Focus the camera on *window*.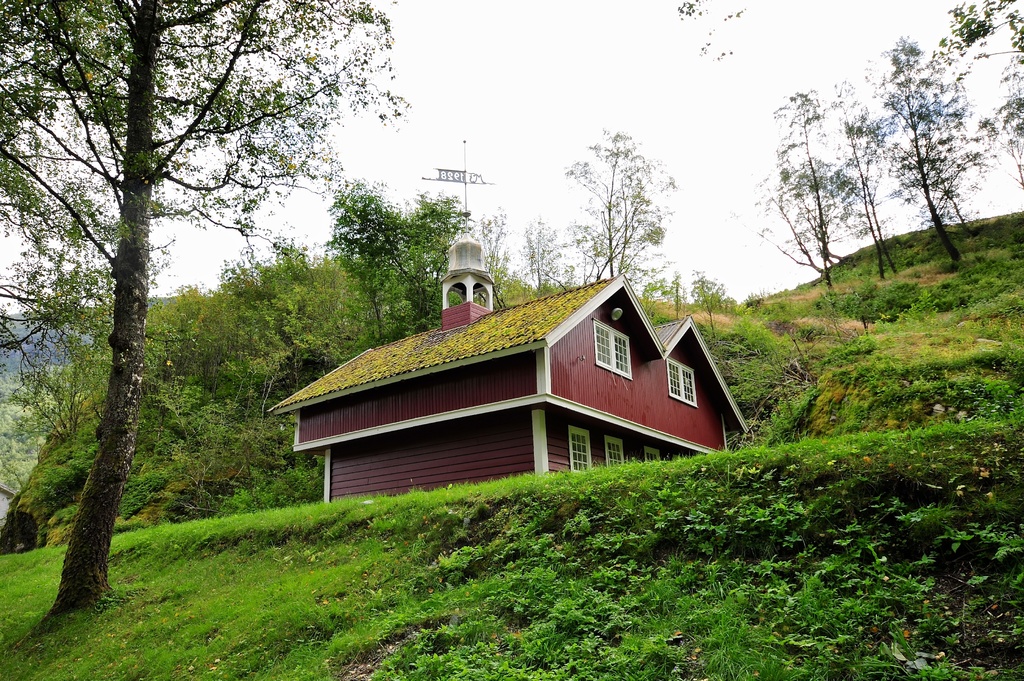
Focus region: pyautogui.locateOnScreen(605, 435, 627, 471).
